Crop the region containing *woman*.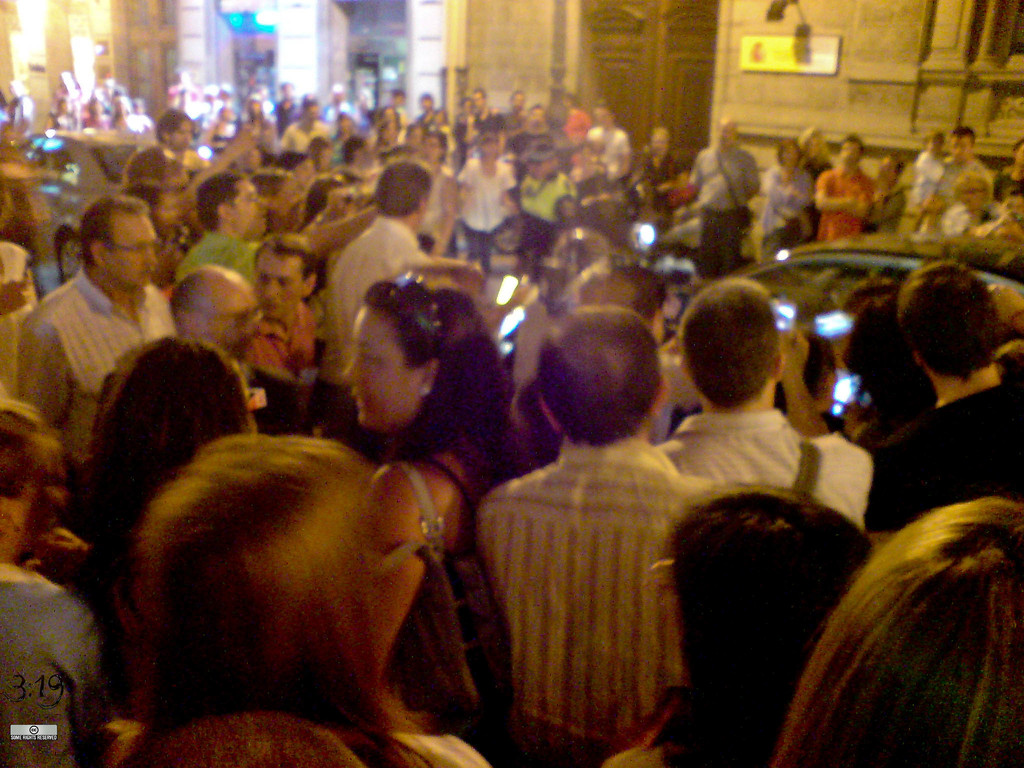
Crop region: <region>0, 399, 117, 767</region>.
